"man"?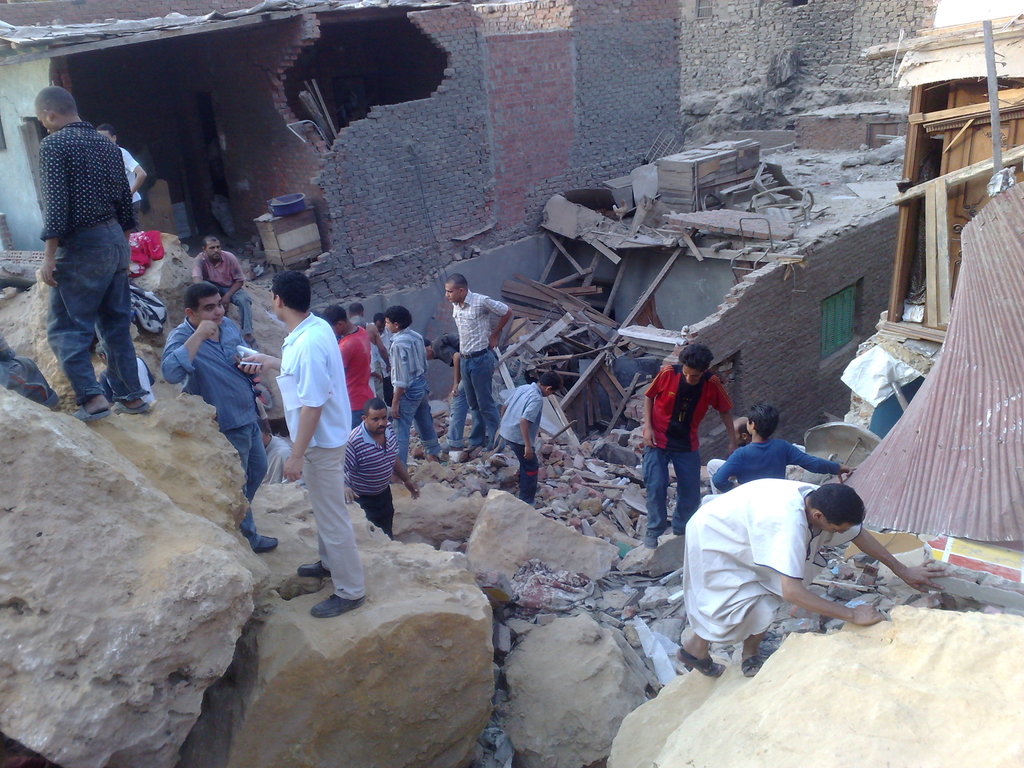
x1=644, y1=345, x2=738, y2=557
